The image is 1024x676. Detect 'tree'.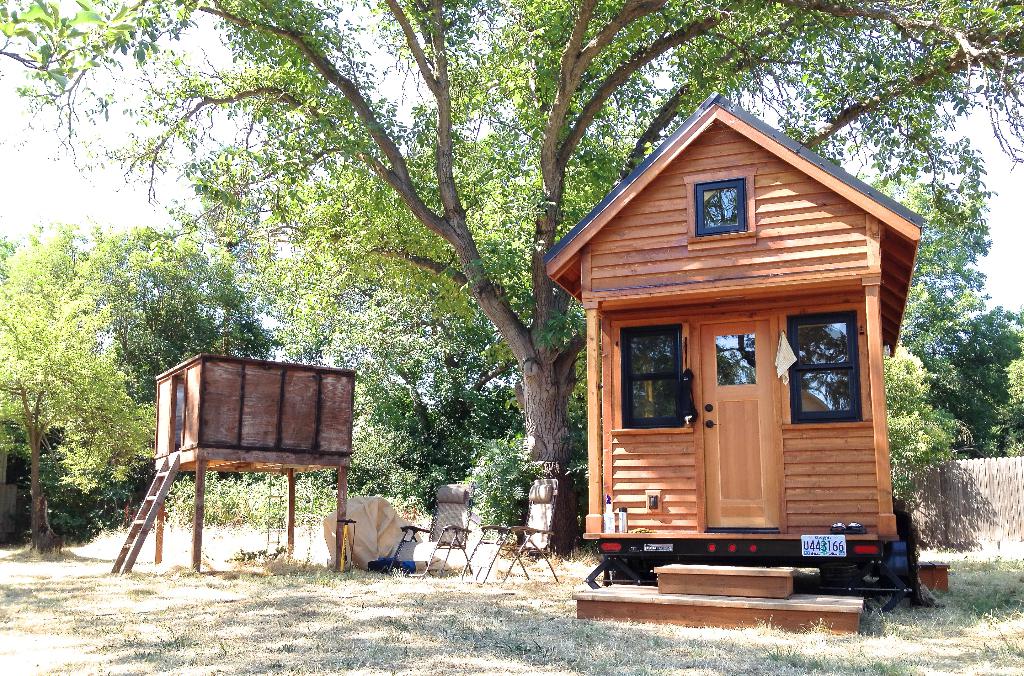
Detection: <bbox>193, 129, 644, 434</bbox>.
